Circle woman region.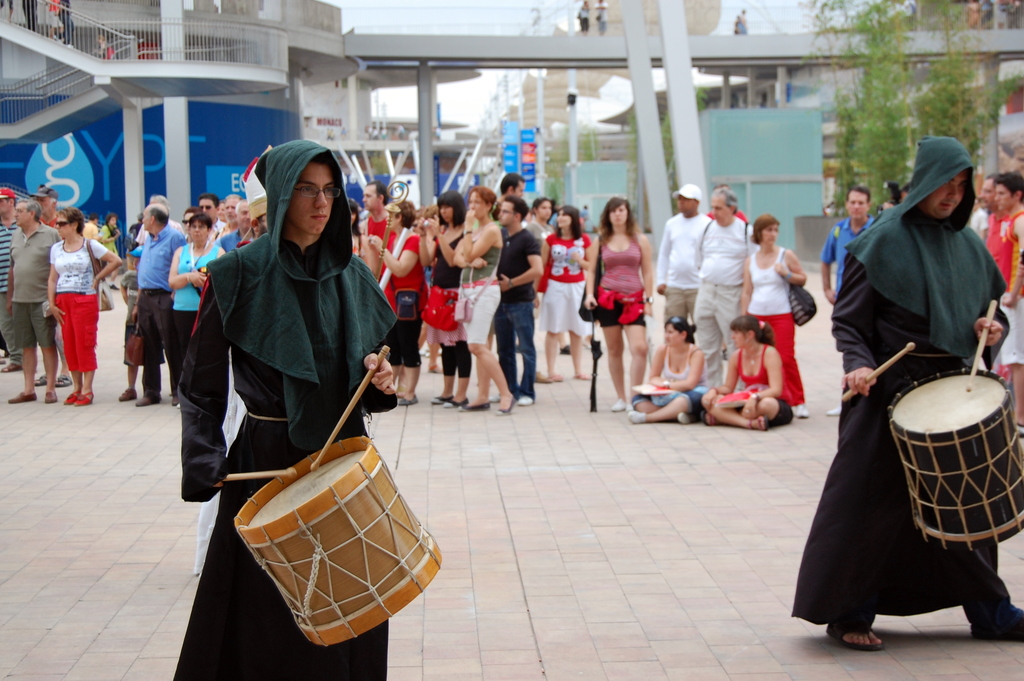
Region: pyautogui.locateOnScreen(420, 192, 471, 409).
